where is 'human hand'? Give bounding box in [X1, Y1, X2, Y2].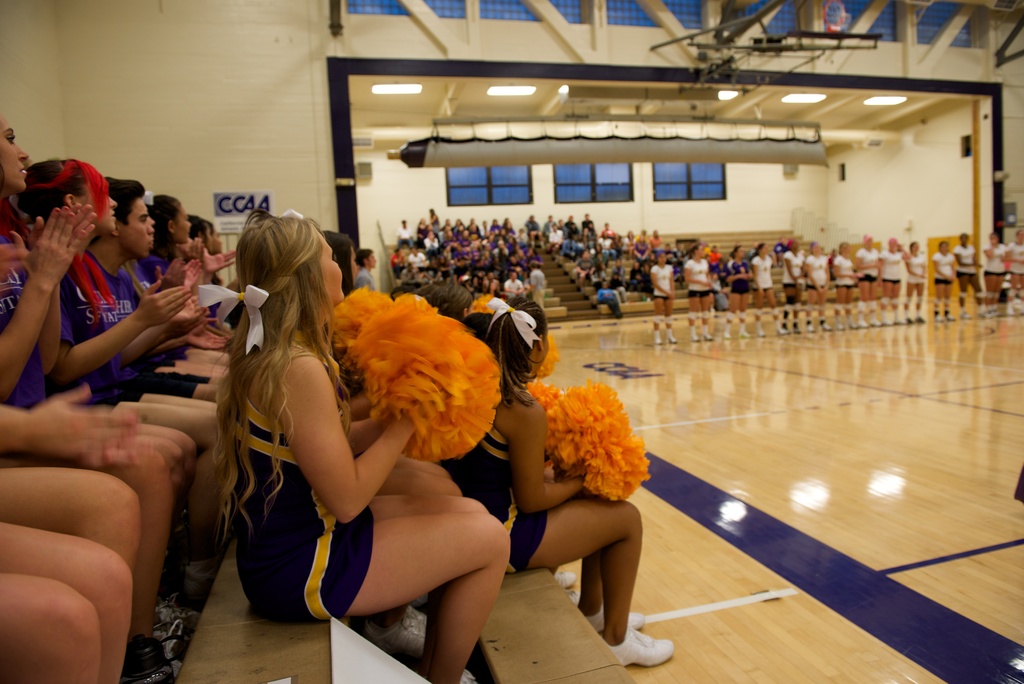
[184, 234, 203, 259].
